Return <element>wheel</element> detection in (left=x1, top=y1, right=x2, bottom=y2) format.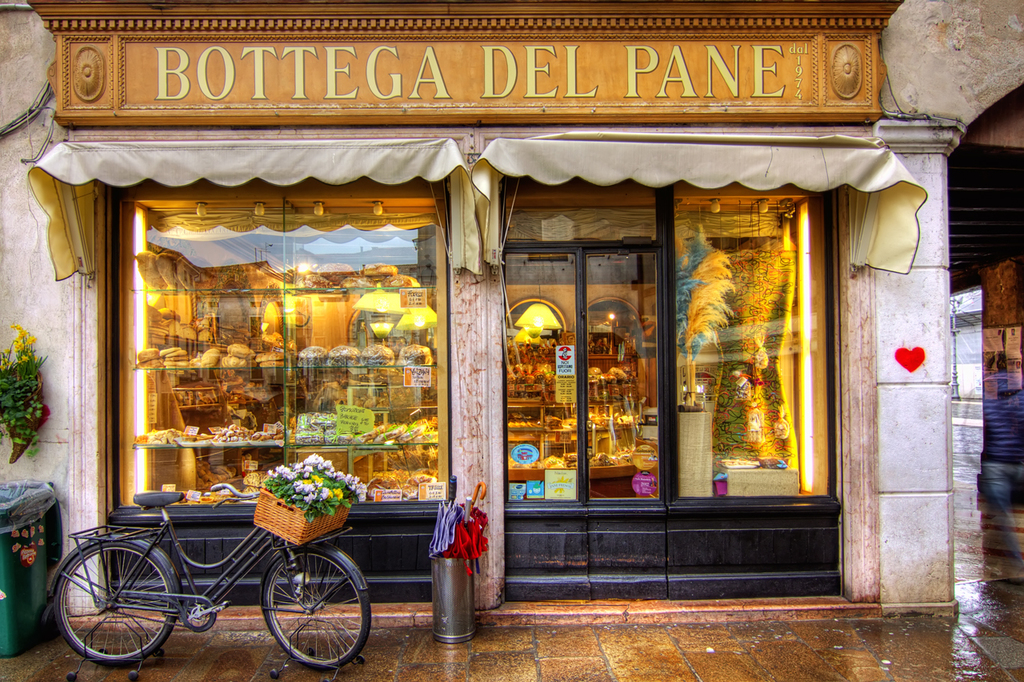
(left=99, top=648, right=109, bottom=654).
